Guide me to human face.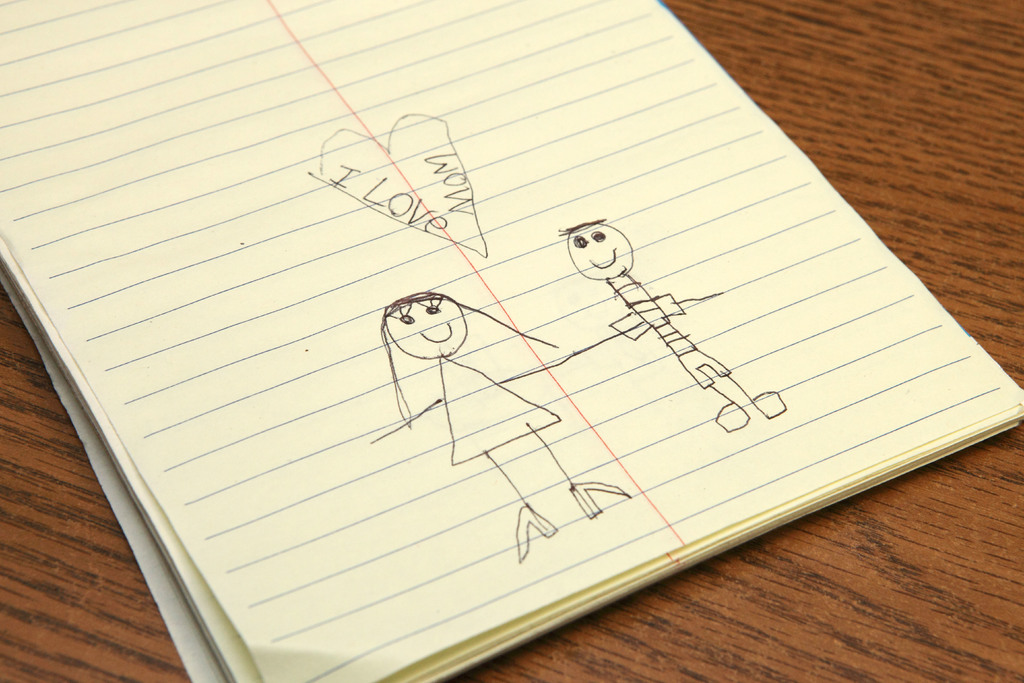
Guidance: region(554, 219, 634, 282).
